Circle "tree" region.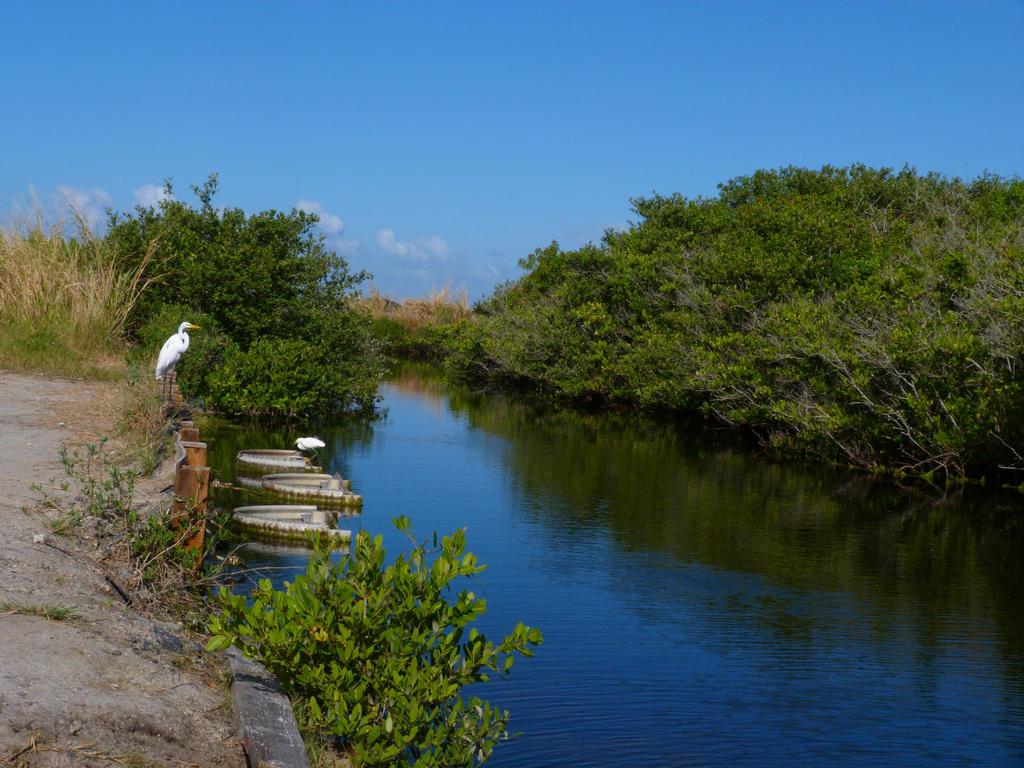
Region: bbox=(150, 195, 404, 432).
